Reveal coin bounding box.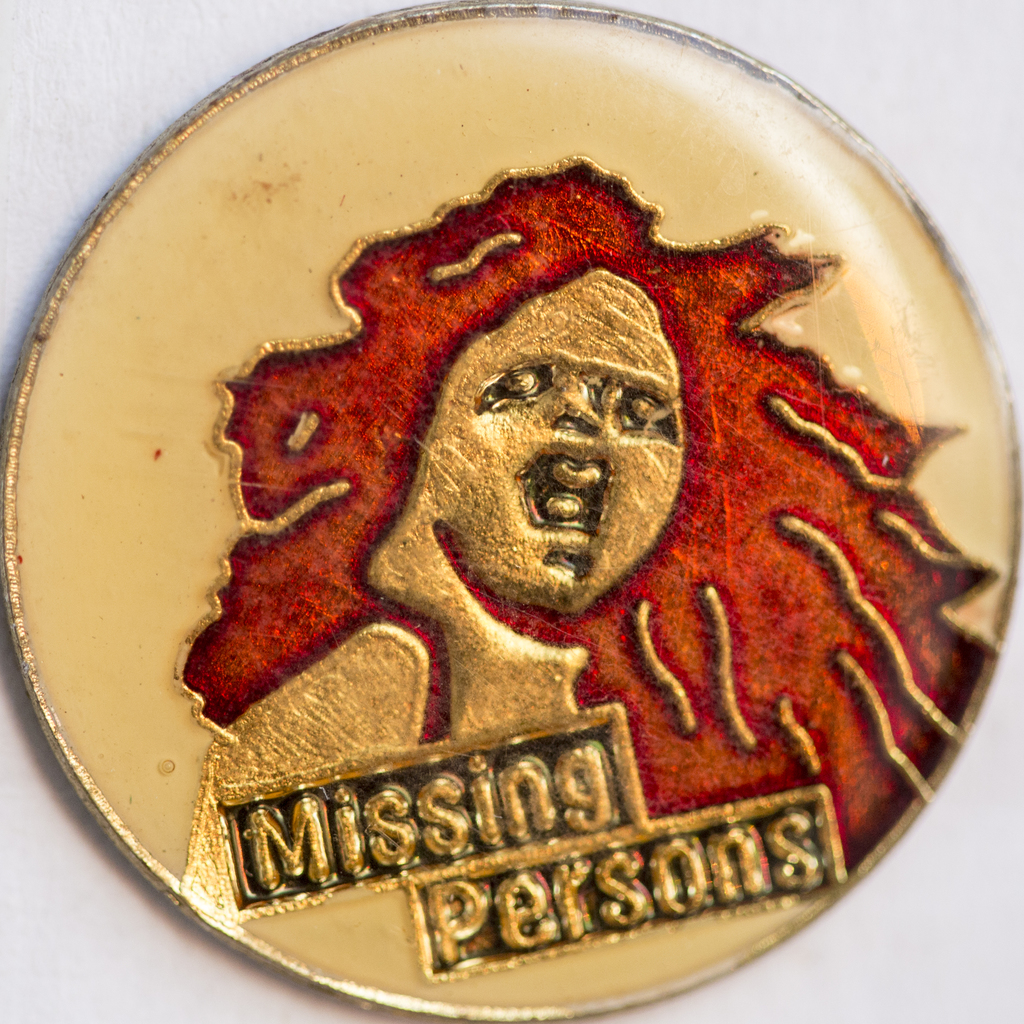
Revealed: 0,3,1023,1021.
